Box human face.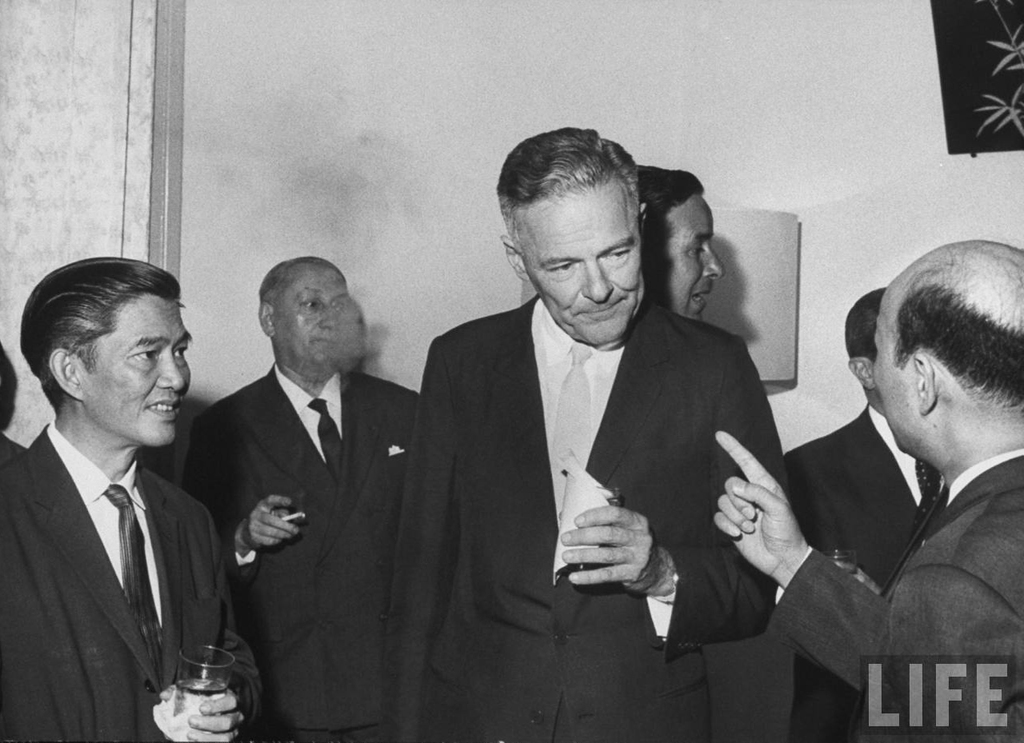
[498, 150, 657, 363].
